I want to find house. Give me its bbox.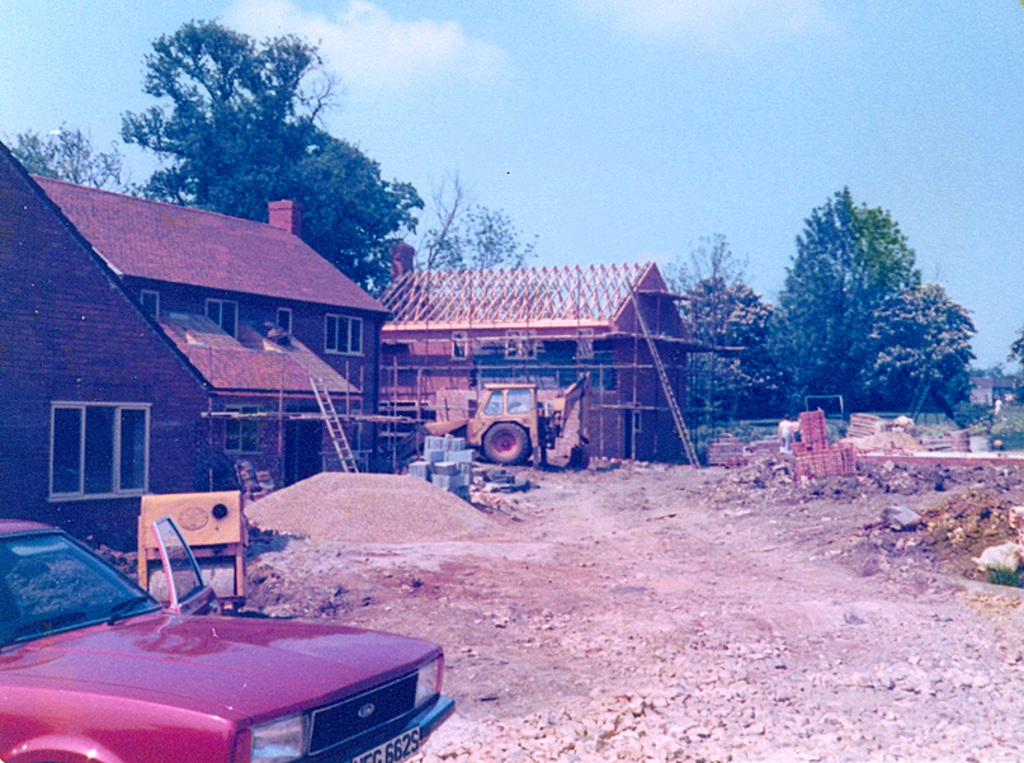
locate(32, 169, 395, 503).
